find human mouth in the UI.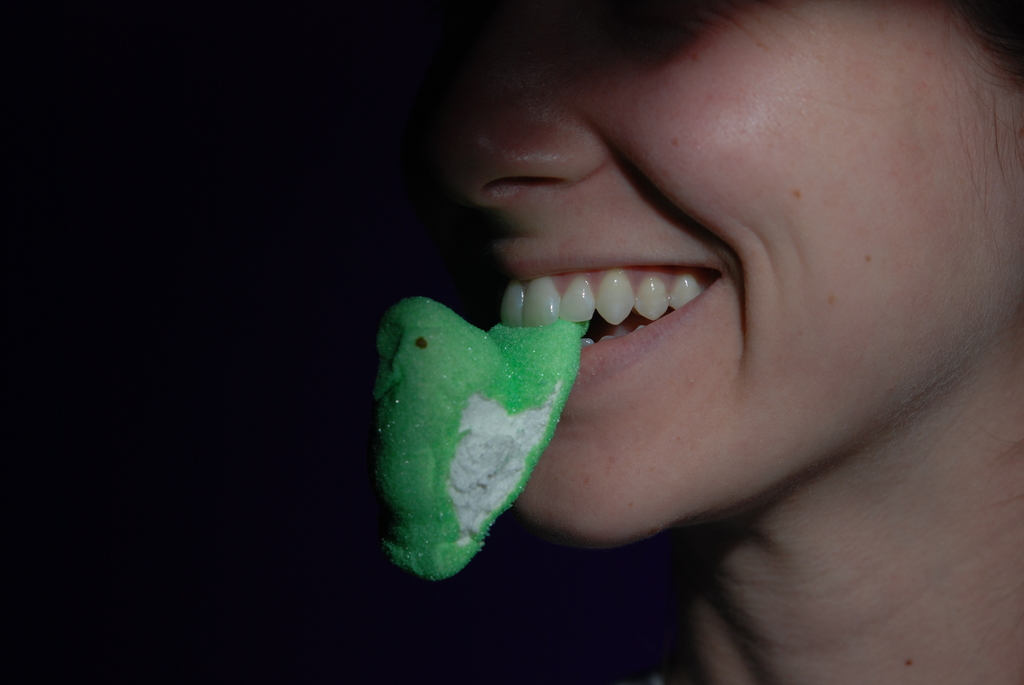
UI element at [479, 266, 728, 379].
